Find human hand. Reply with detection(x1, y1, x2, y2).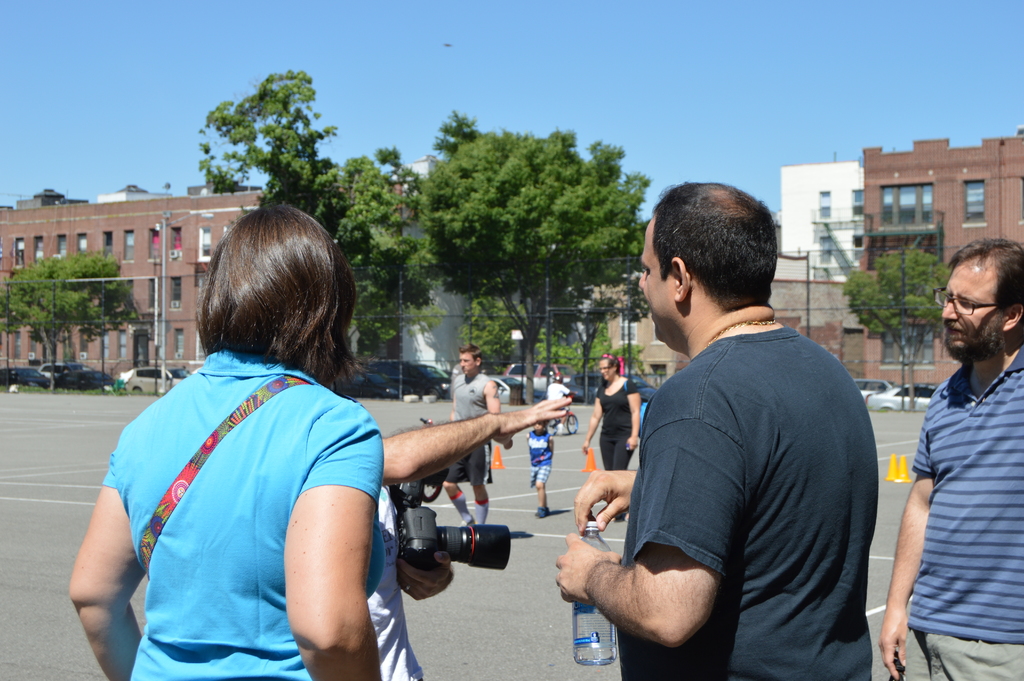
detection(550, 527, 621, 604).
